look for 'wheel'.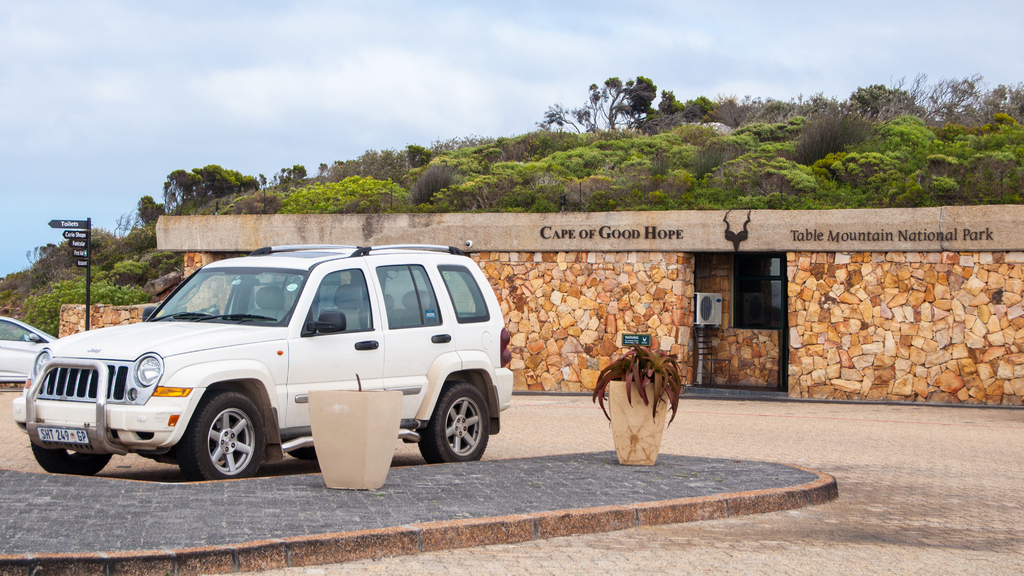
Found: bbox=[175, 396, 257, 470].
